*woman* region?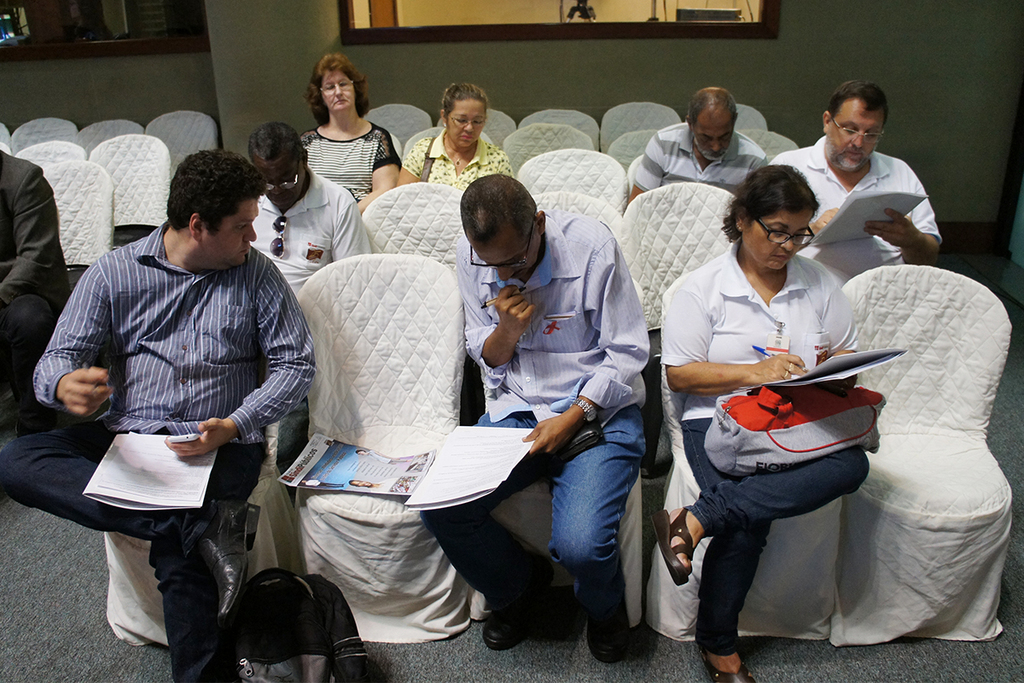
box(391, 80, 515, 189)
